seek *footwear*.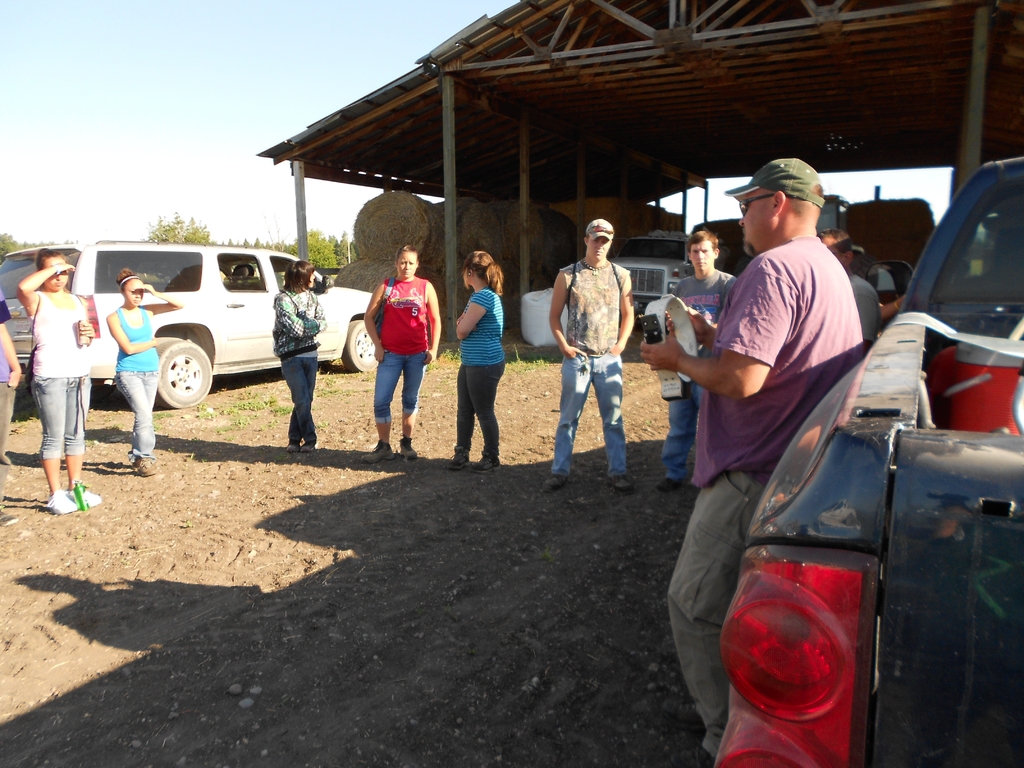
(682, 701, 701, 724).
